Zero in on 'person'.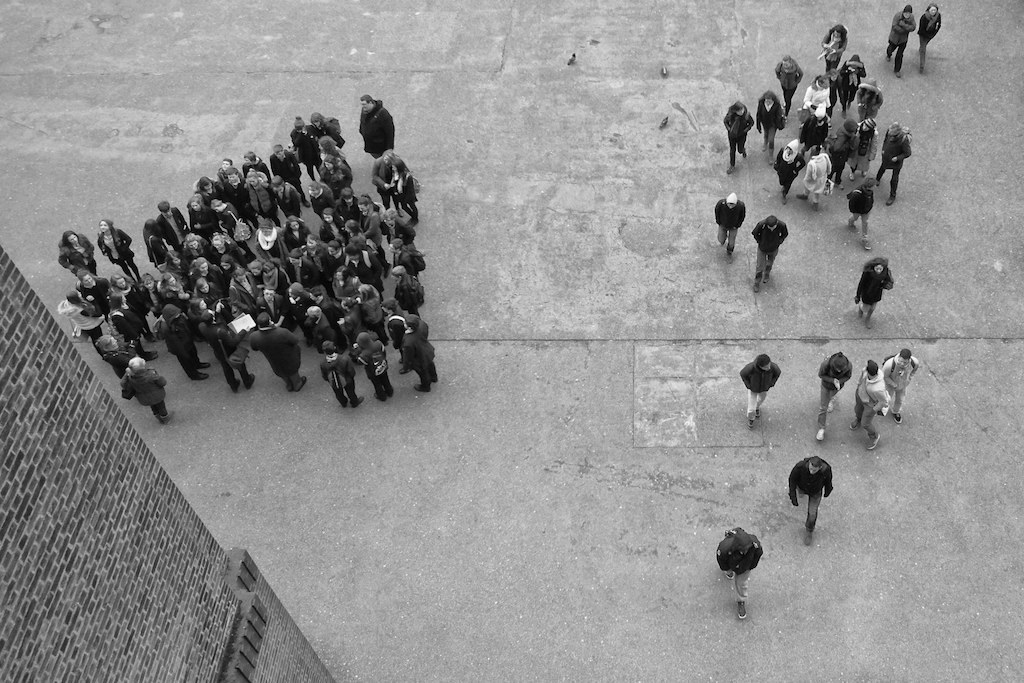
Zeroed in: 775, 134, 808, 199.
